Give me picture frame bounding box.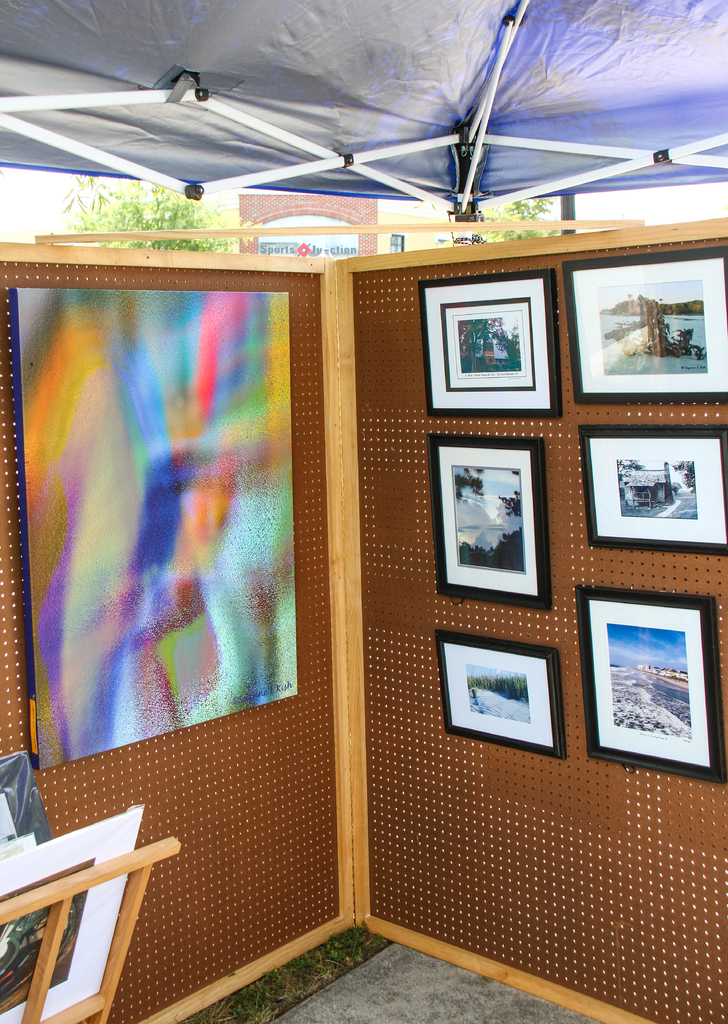
bbox=[435, 630, 568, 759].
